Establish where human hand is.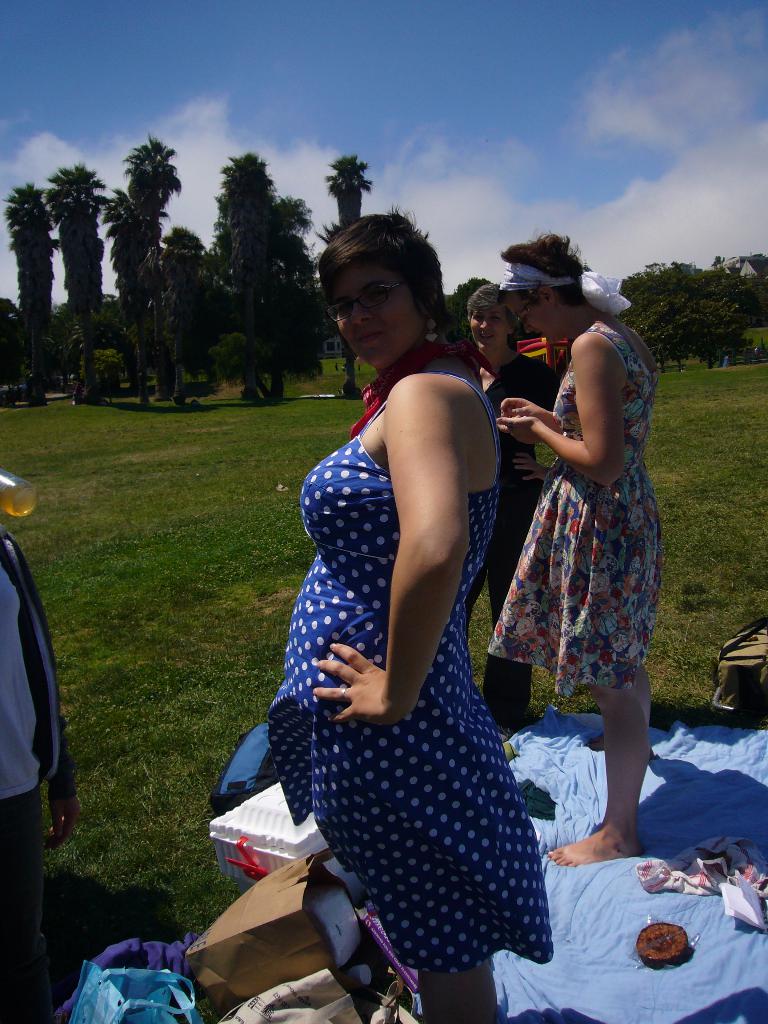
Established at [48, 796, 86, 856].
